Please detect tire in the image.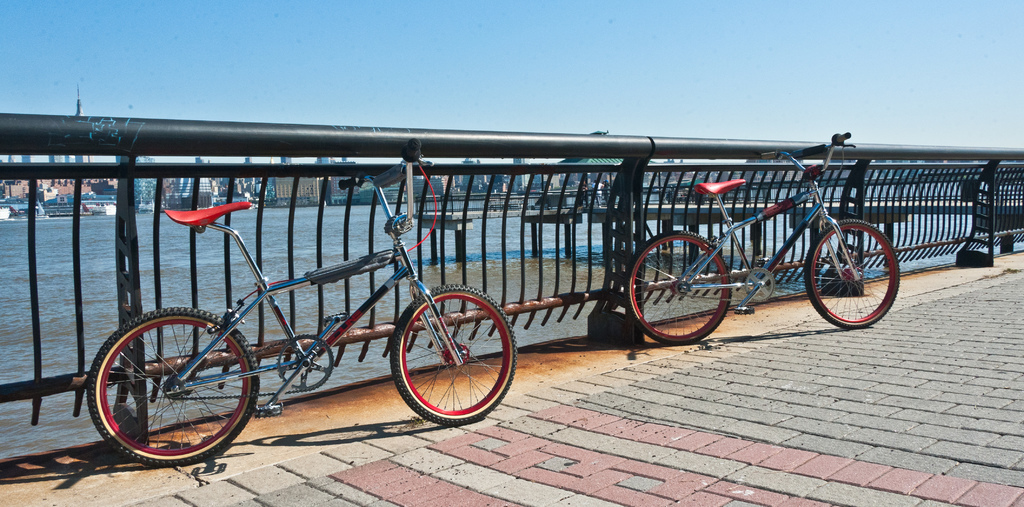
x1=93, y1=302, x2=243, y2=454.
